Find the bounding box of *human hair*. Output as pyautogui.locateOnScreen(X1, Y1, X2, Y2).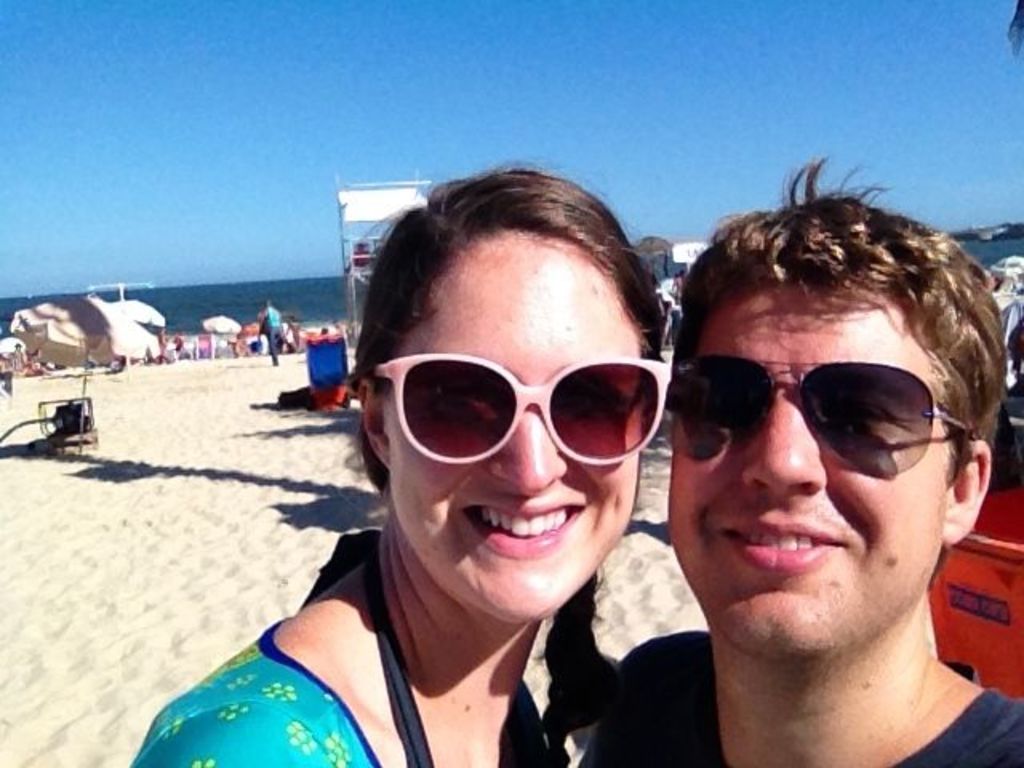
pyautogui.locateOnScreen(648, 195, 971, 552).
